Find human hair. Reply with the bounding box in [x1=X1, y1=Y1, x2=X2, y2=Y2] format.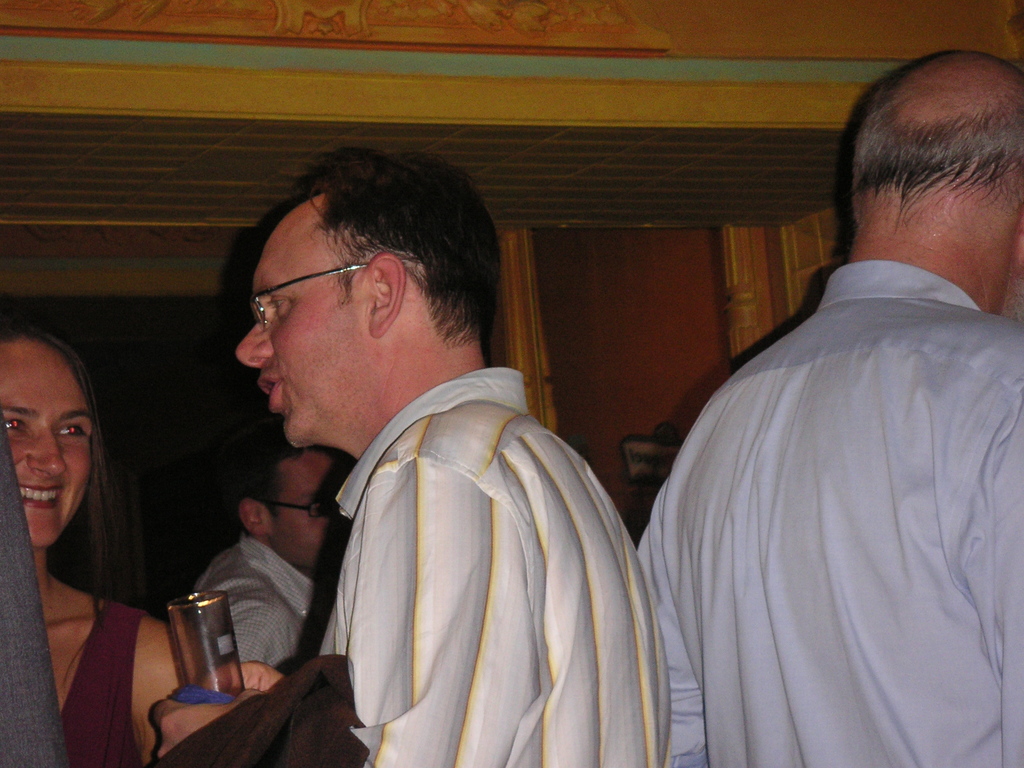
[x1=852, y1=49, x2=1023, y2=231].
